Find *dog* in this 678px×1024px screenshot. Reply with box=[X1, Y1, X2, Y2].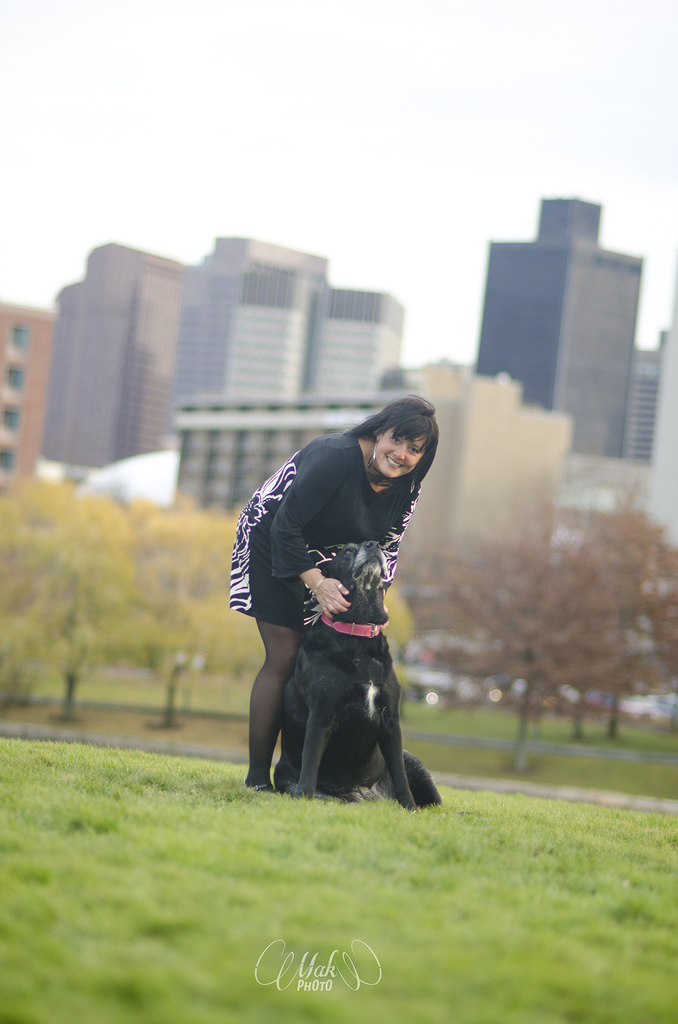
box=[273, 535, 442, 815].
